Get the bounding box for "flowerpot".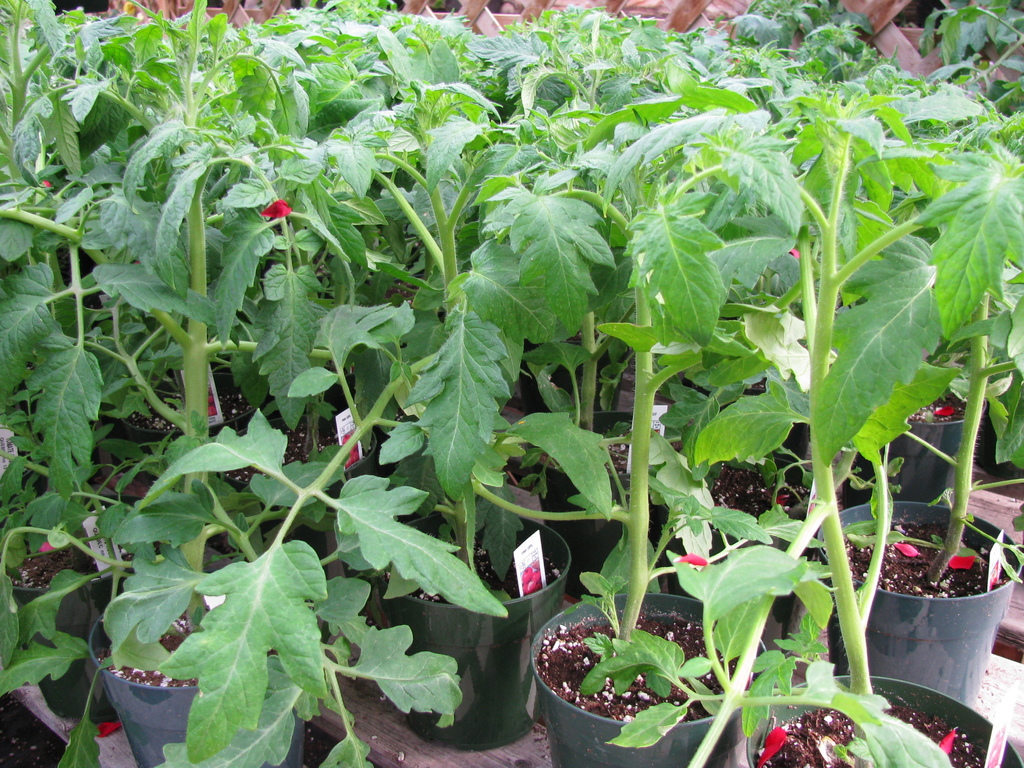
110 373 274 478.
